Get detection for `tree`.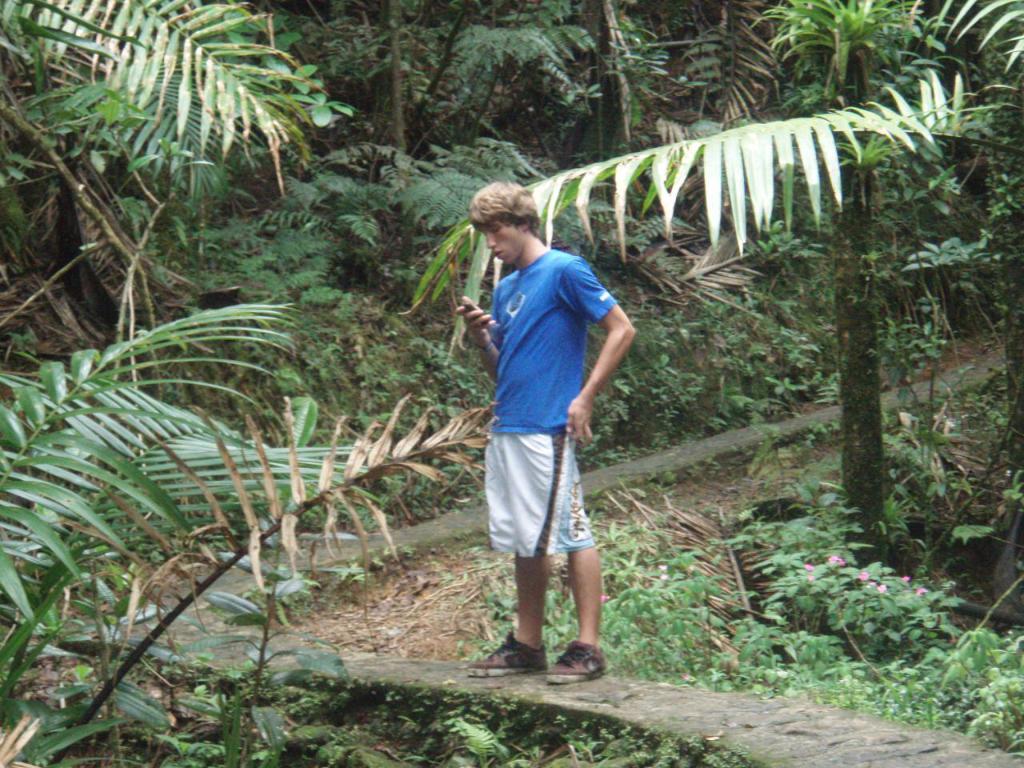
Detection: BBox(0, 6, 1023, 762).
